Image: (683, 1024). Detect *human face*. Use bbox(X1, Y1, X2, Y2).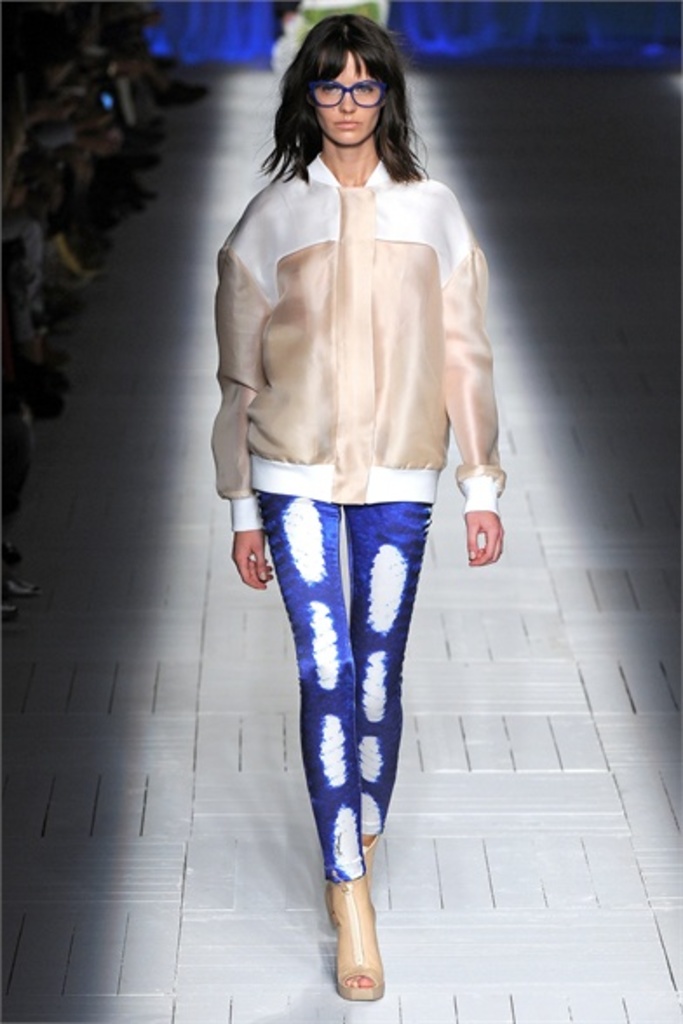
bbox(314, 52, 385, 146).
